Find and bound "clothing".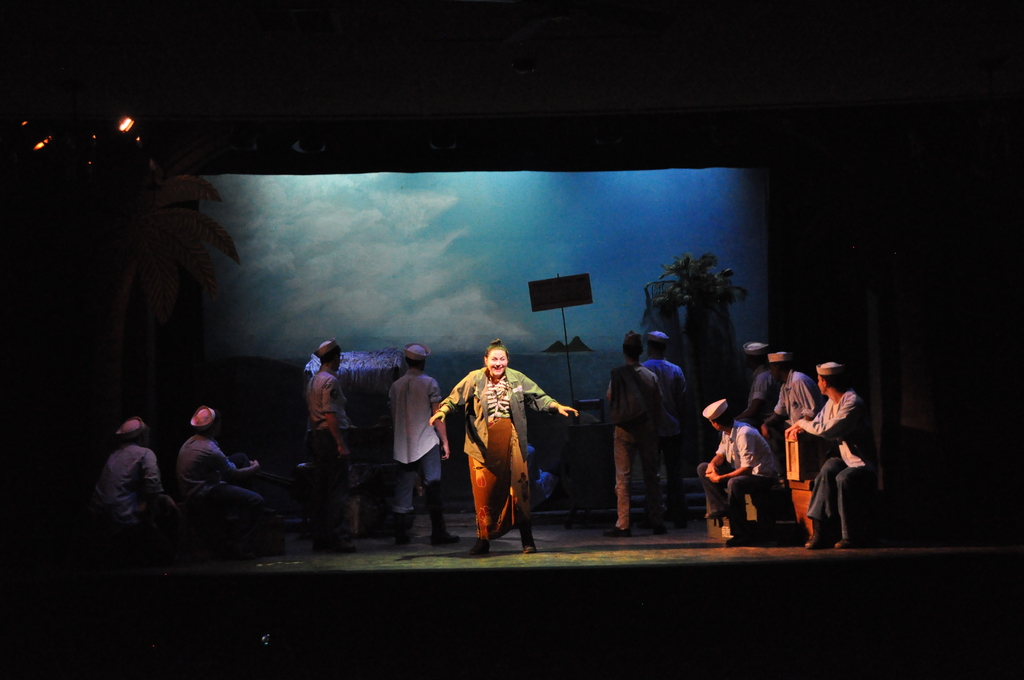
Bound: 699 413 790 521.
